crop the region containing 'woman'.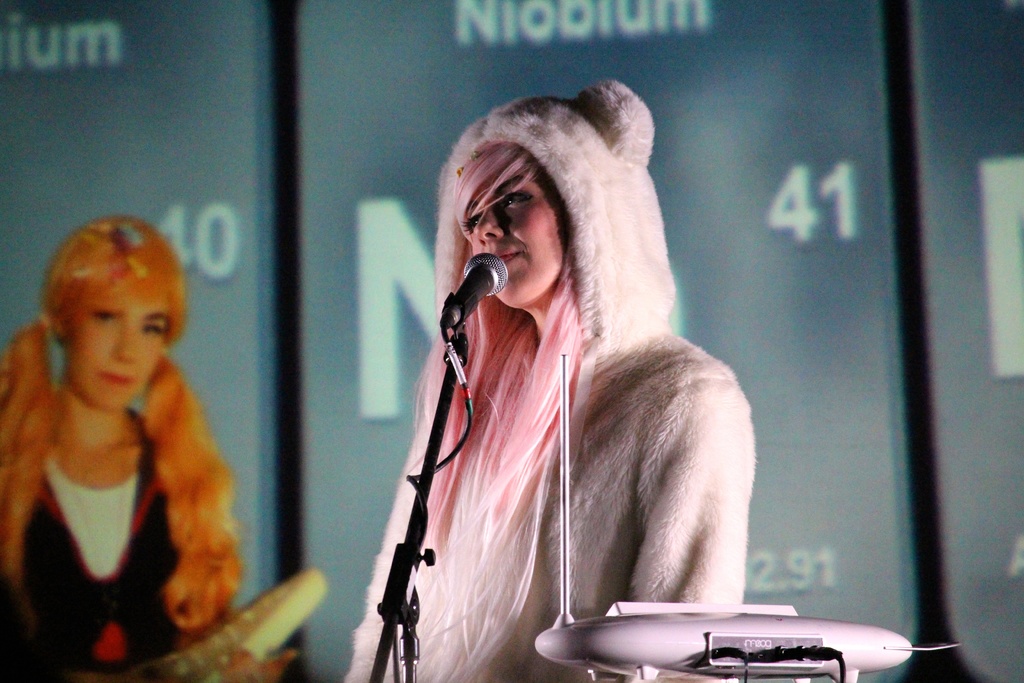
Crop region: 363 75 778 670.
